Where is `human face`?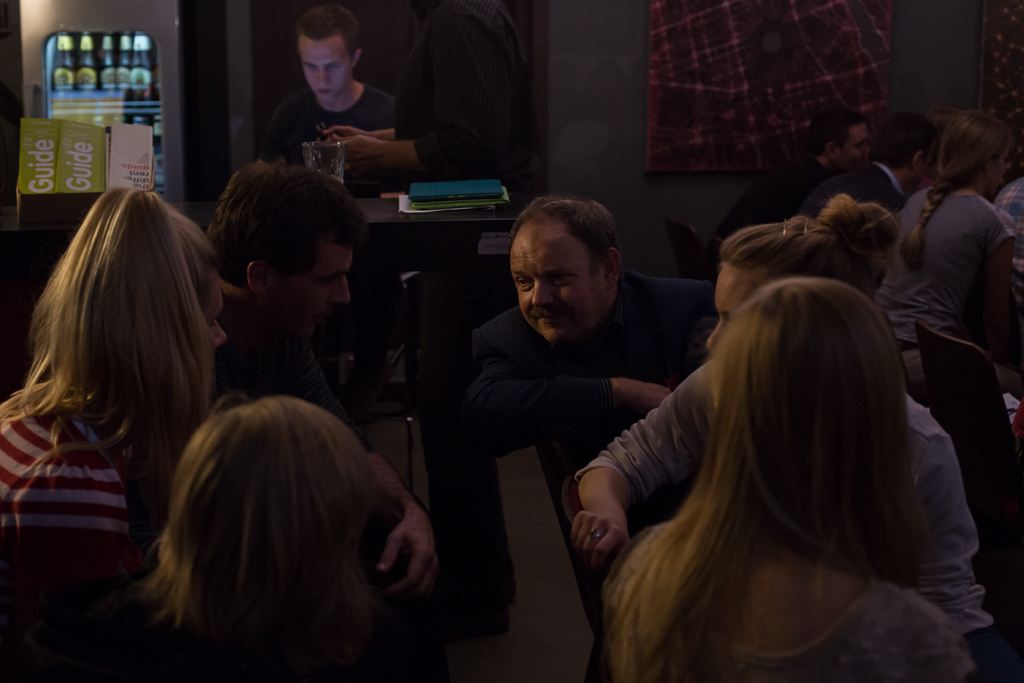
bbox=[275, 245, 351, 336].
